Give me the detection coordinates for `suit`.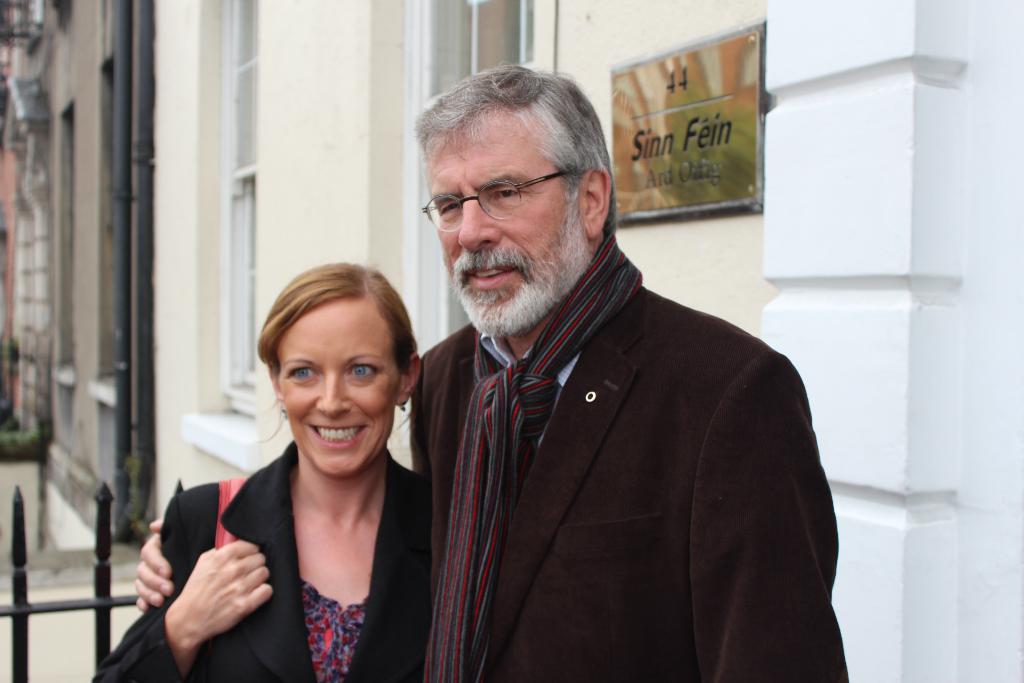
select_region(377, 187, 846, 668).
